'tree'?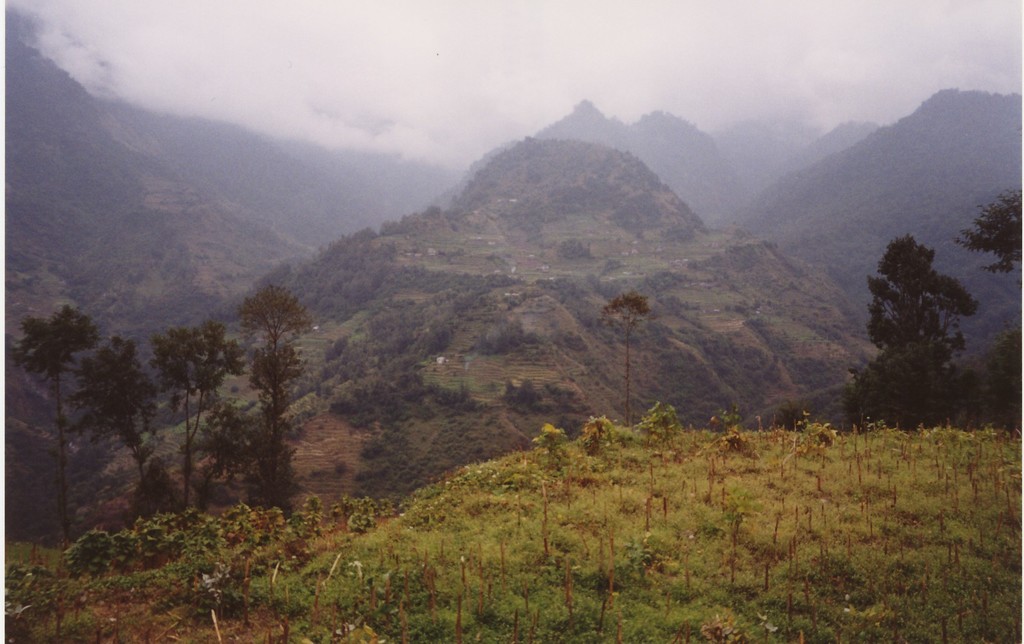
<region>594, 290, 650, 430</region>
